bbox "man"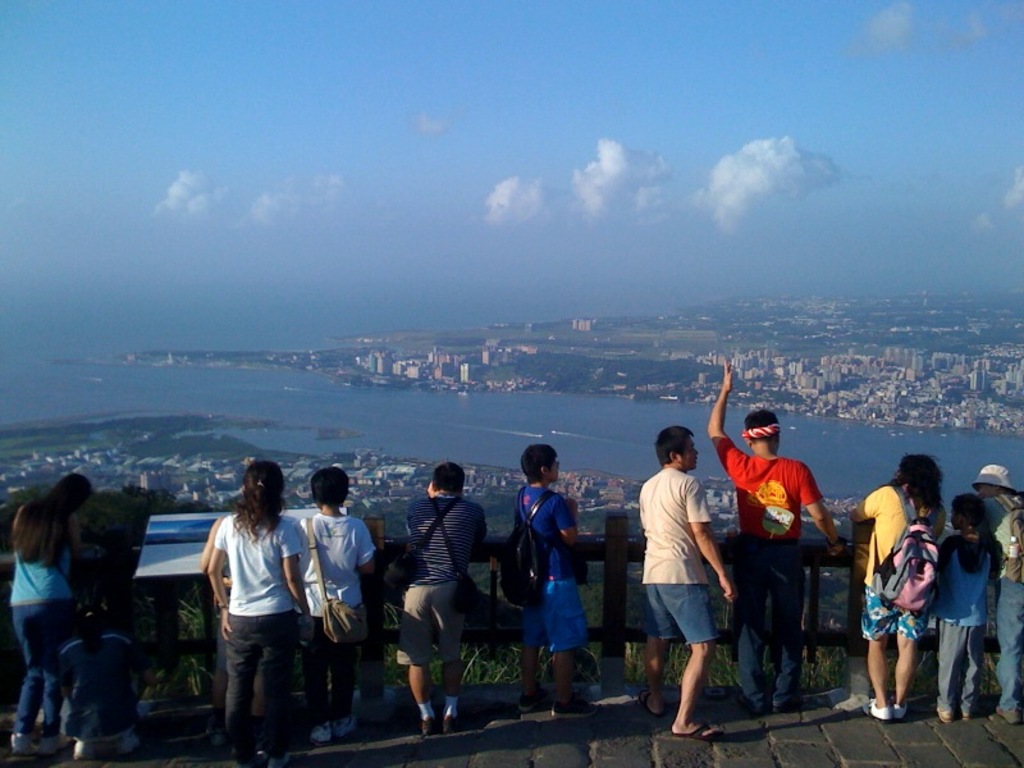
Rect(700, 357, 849, 709)
